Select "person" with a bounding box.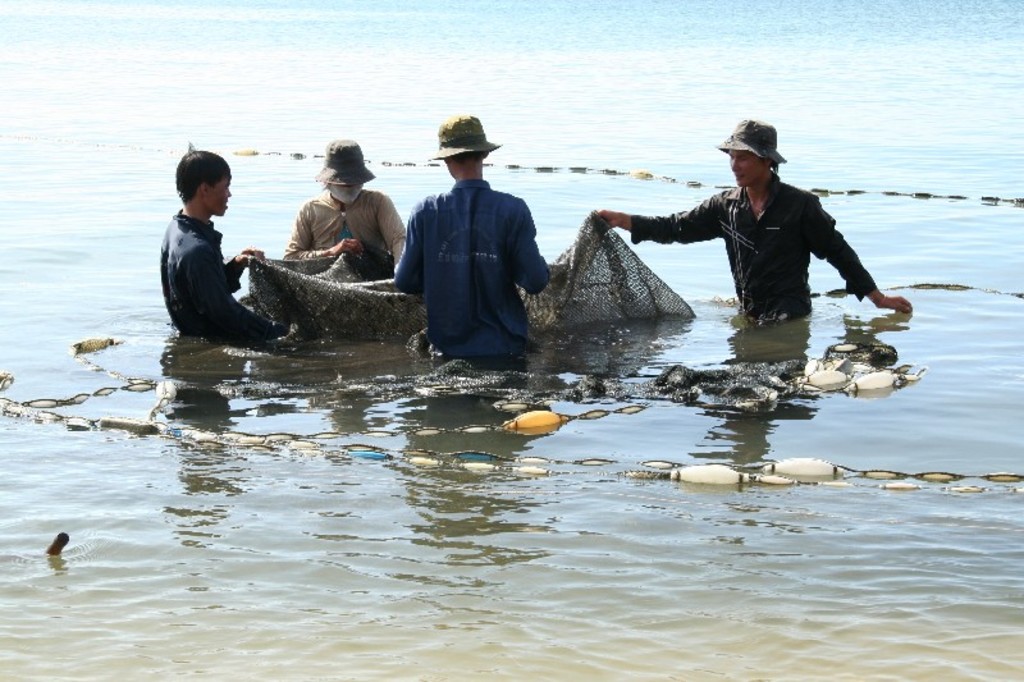
602:119:920:315.
